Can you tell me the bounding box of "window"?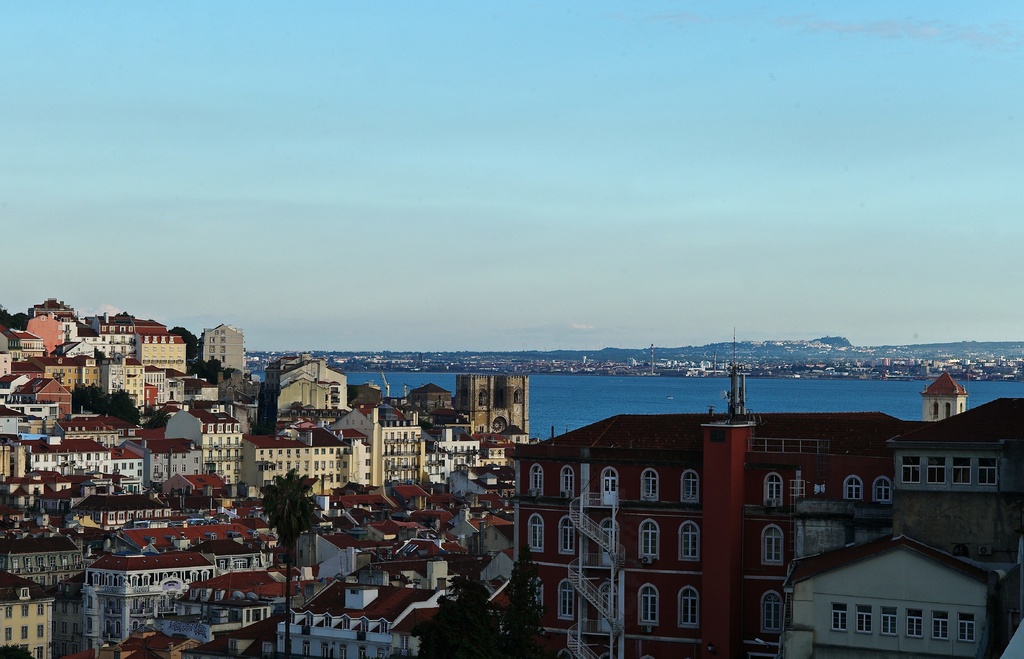
pyautogui.locateOnScreen(639, 466, 657, 504).
